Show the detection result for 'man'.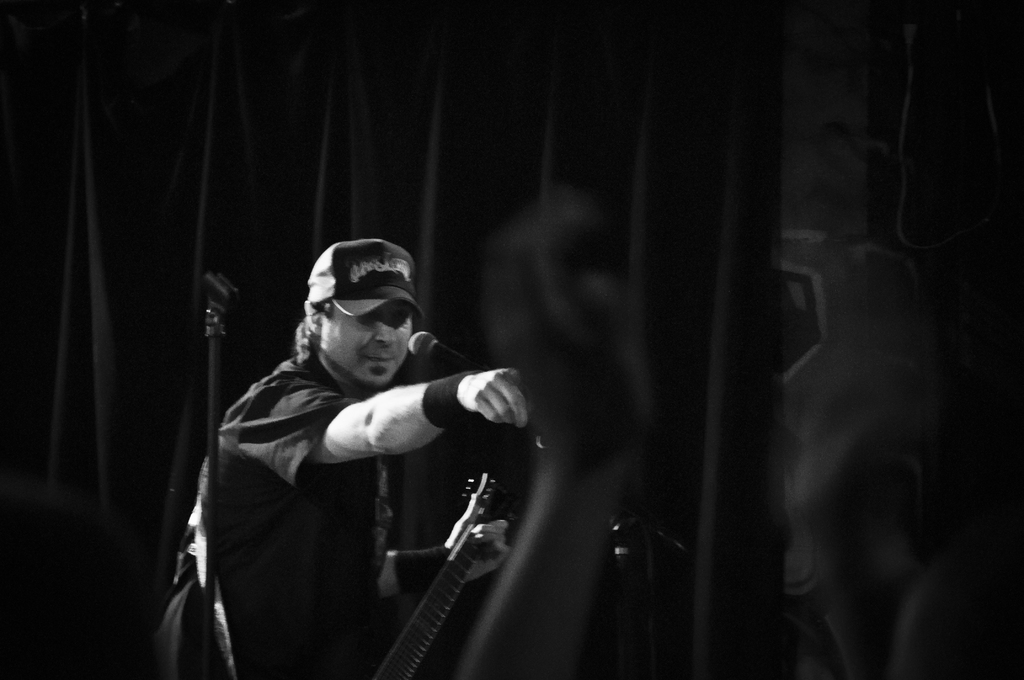
rect(164, 235, 547, 677).
